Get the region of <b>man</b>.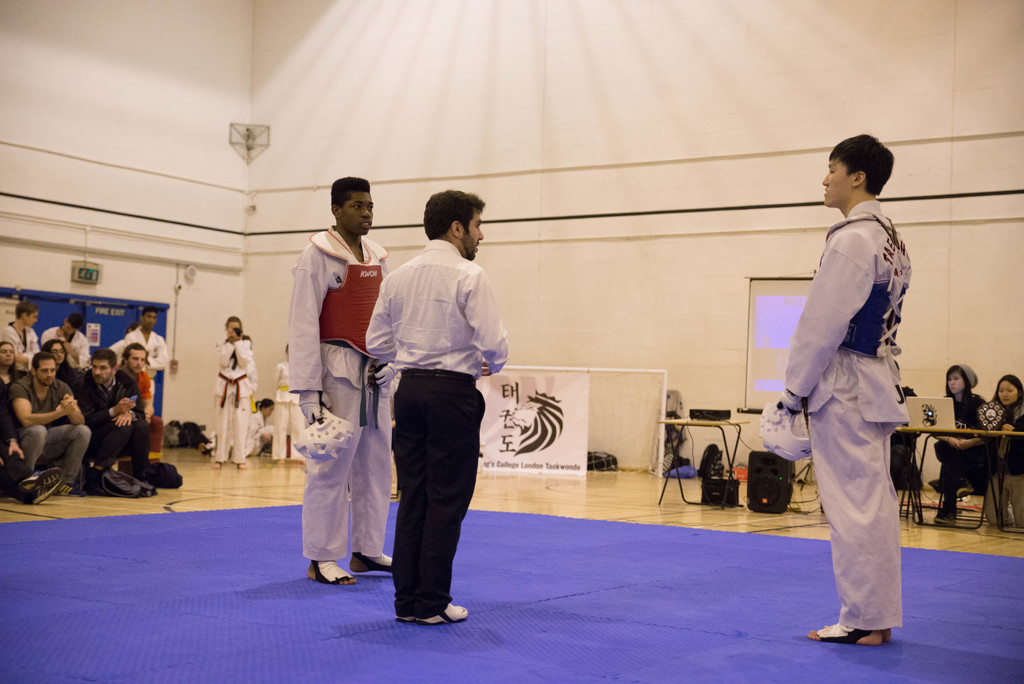
detection(286, 177, 391, 586).
